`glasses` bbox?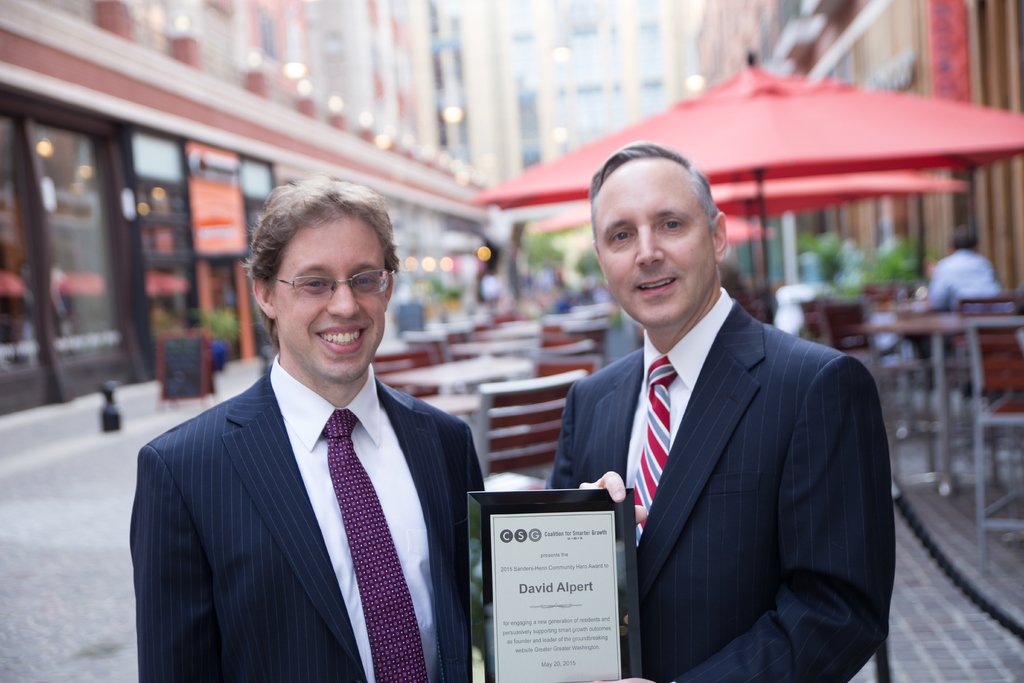
crop(260, 265, 390, 313)
